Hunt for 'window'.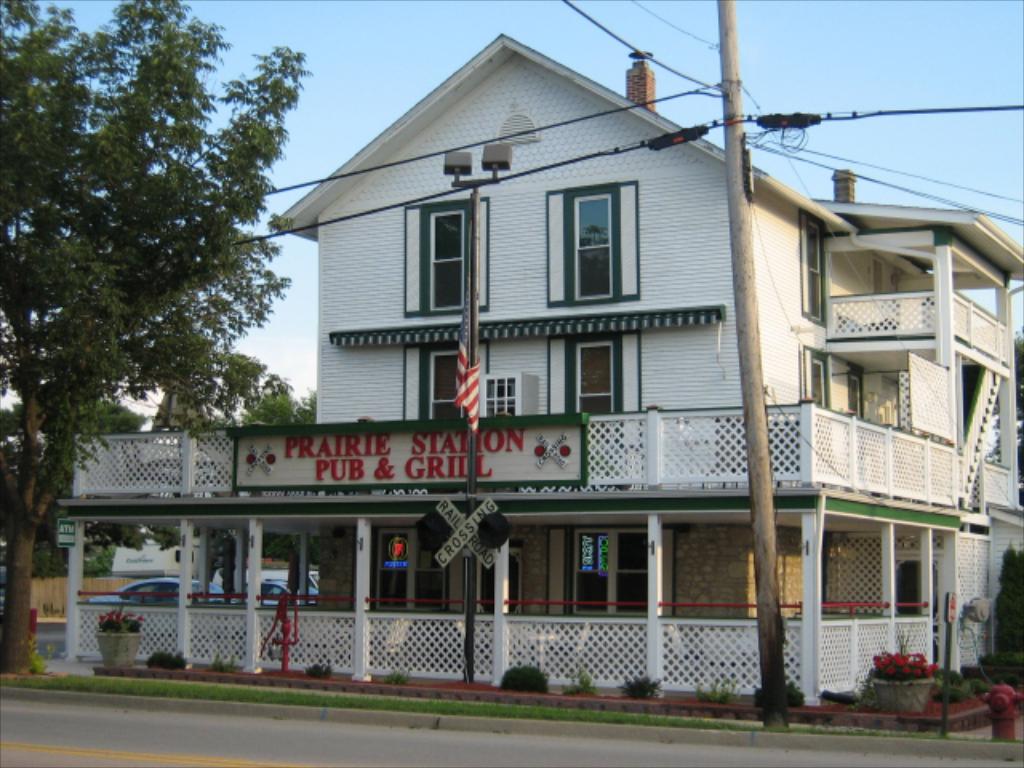
Hunted down at left=544, top=182, right=638, bottom=306.
